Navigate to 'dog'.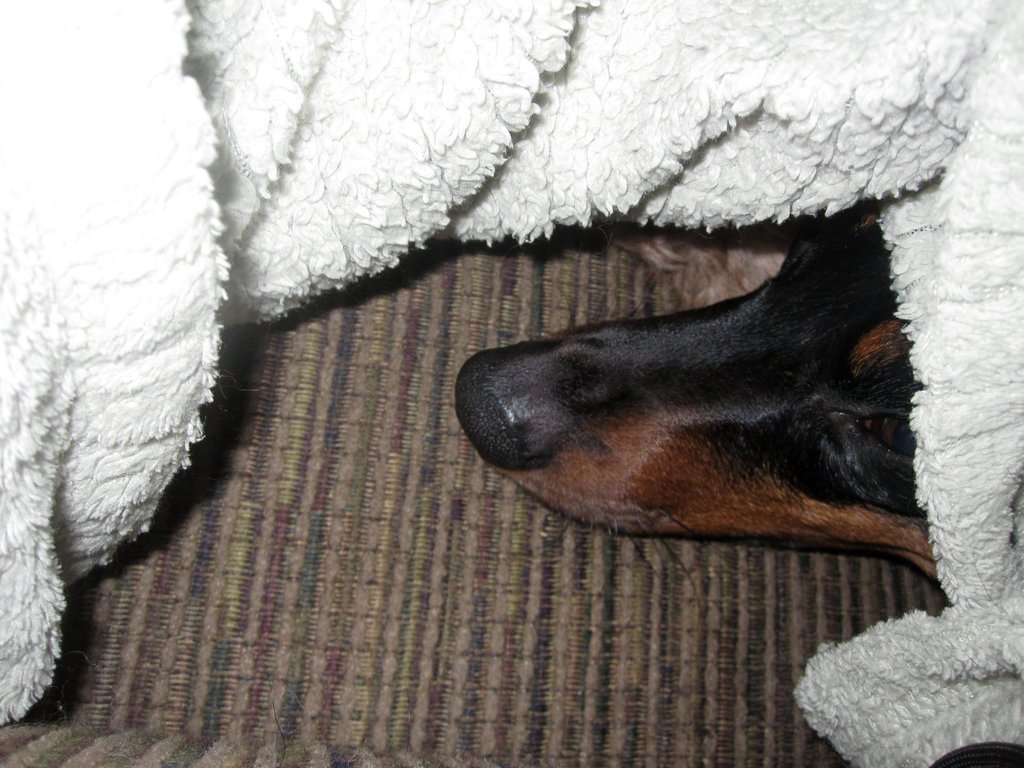
Navigation target: [left=455, top=205, right=942, bottom=580].
